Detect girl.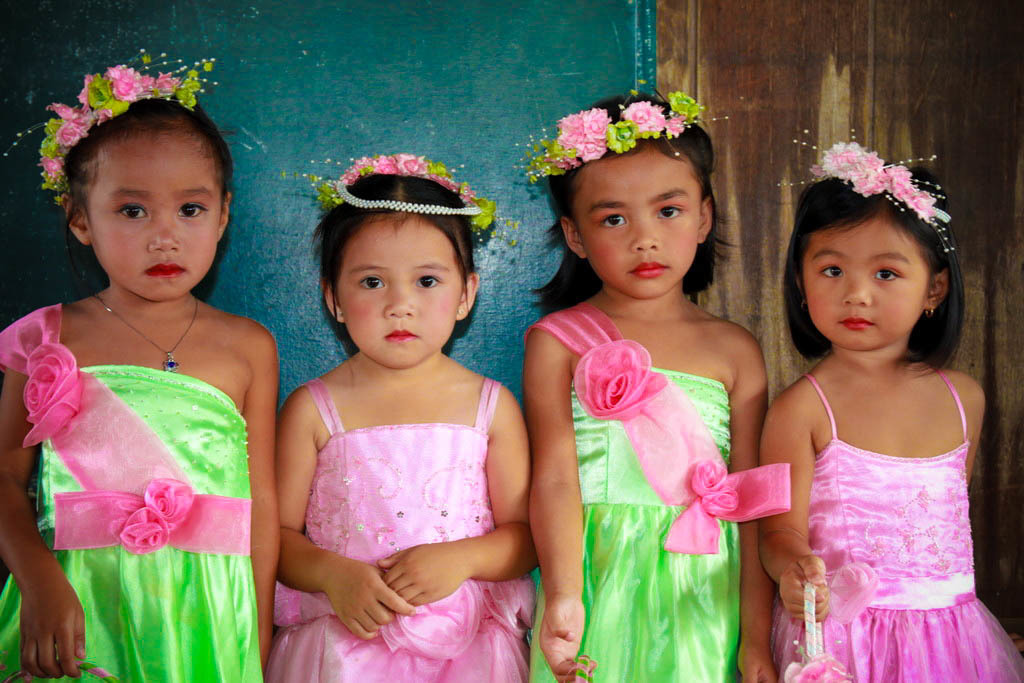
Detected at 267/171/537/682.
